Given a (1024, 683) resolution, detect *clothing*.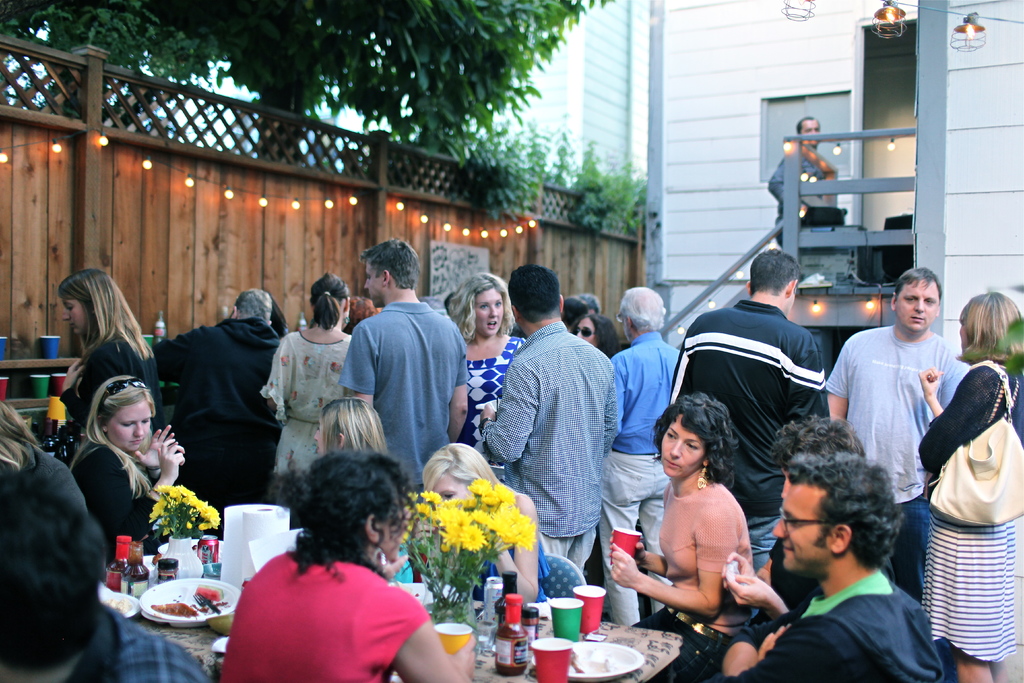
334,299,470,491.
